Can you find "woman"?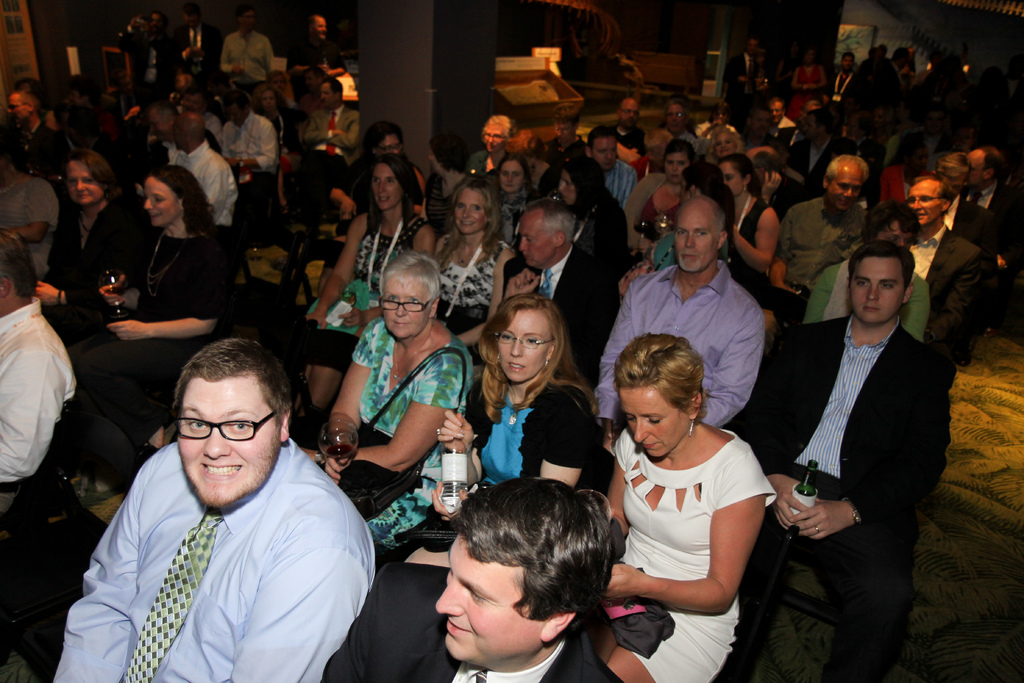
Yes, bounding box: (76,162,243,504).
